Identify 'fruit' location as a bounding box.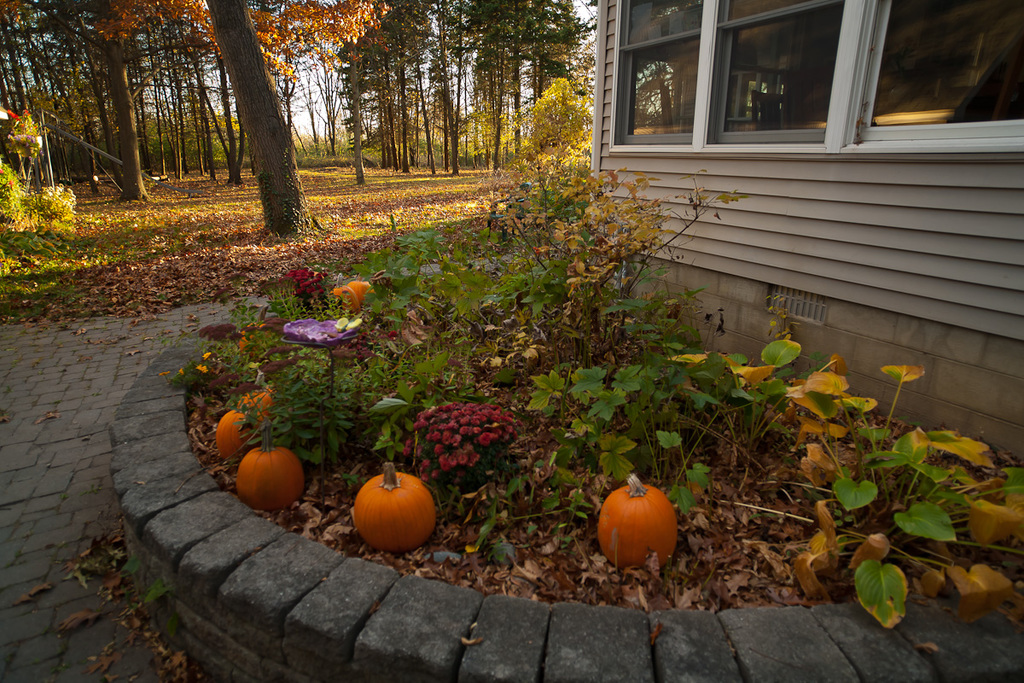
bbox=[229, 385, 275, 422].
